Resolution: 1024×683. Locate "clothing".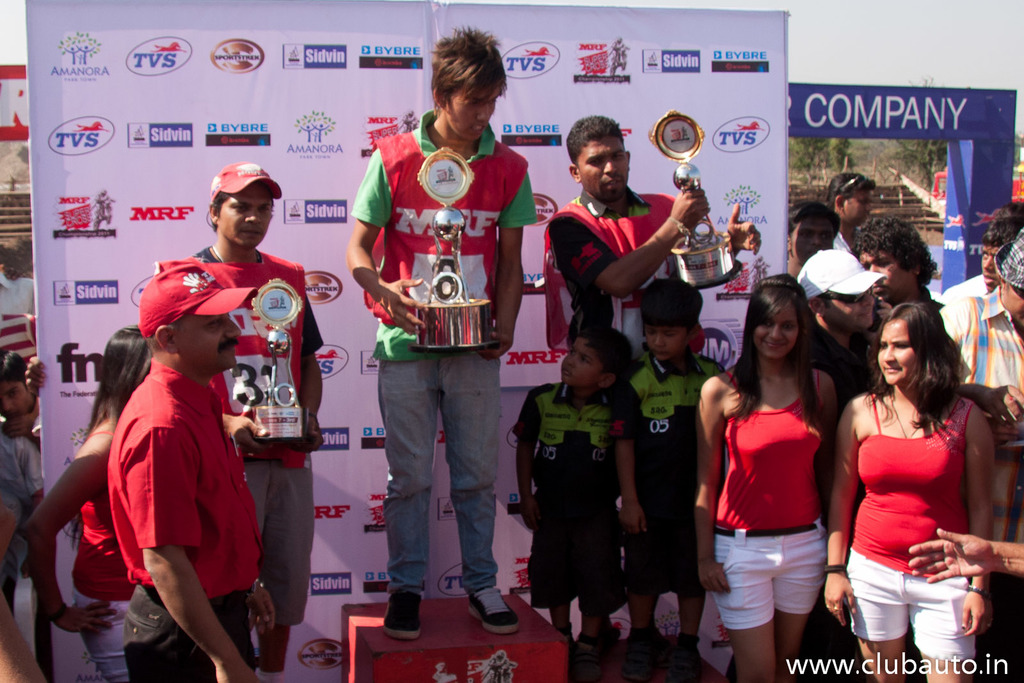
[x1=835, y1=234, x2=852, y2=250].
